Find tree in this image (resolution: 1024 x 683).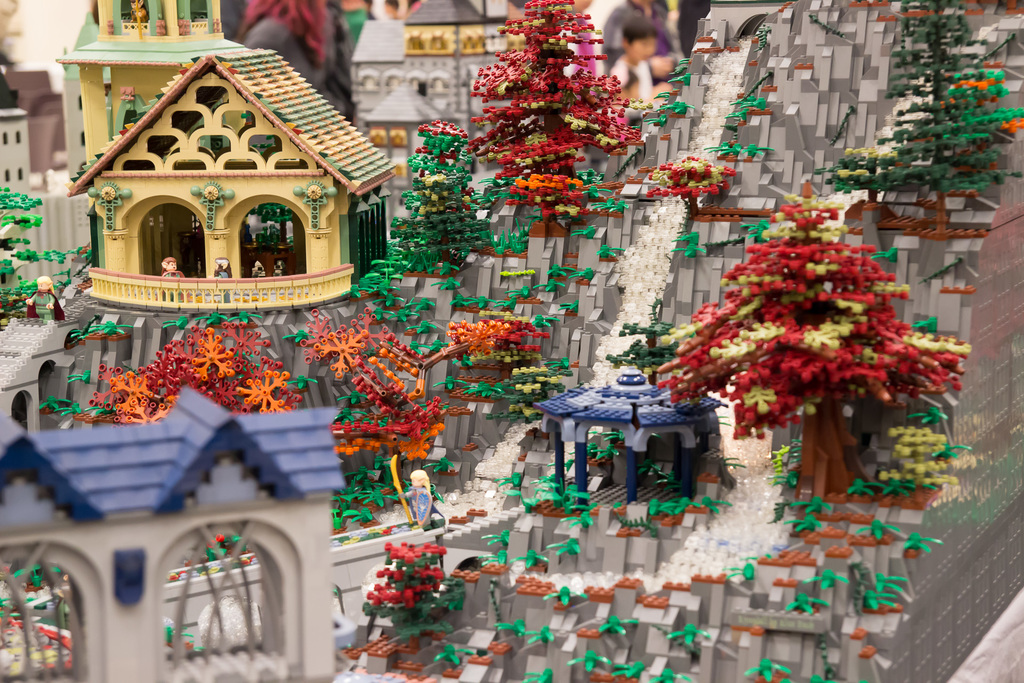
{"left": 652, "top": 183, "right": 972, "bottom": 502}.
